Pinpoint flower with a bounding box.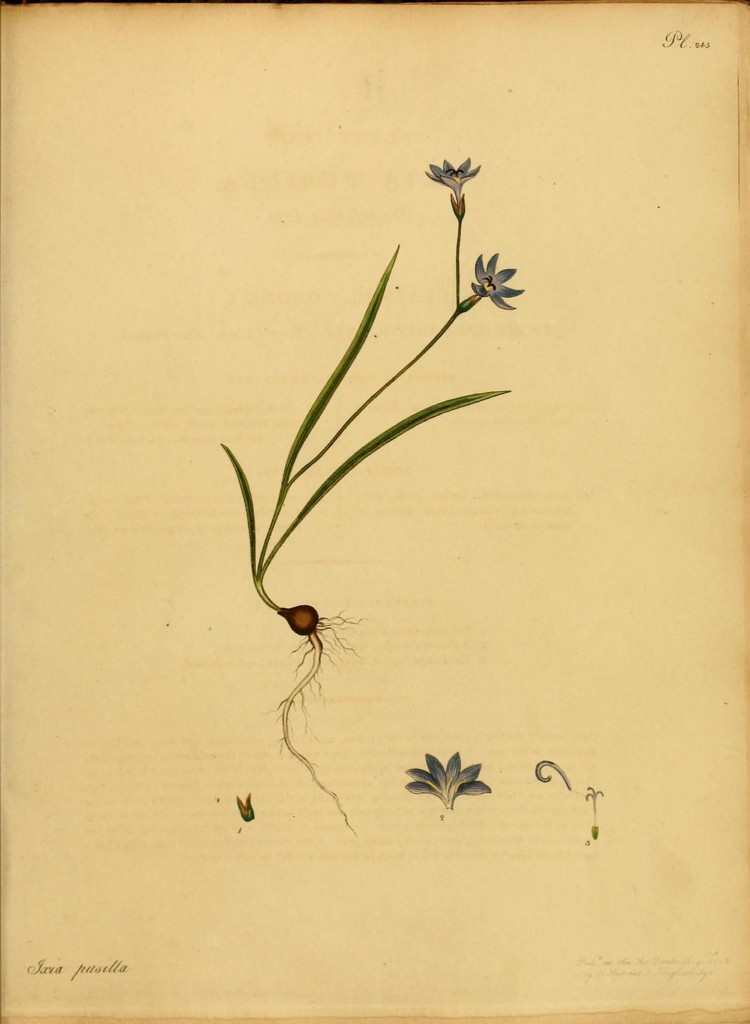
428/160/476/184.
